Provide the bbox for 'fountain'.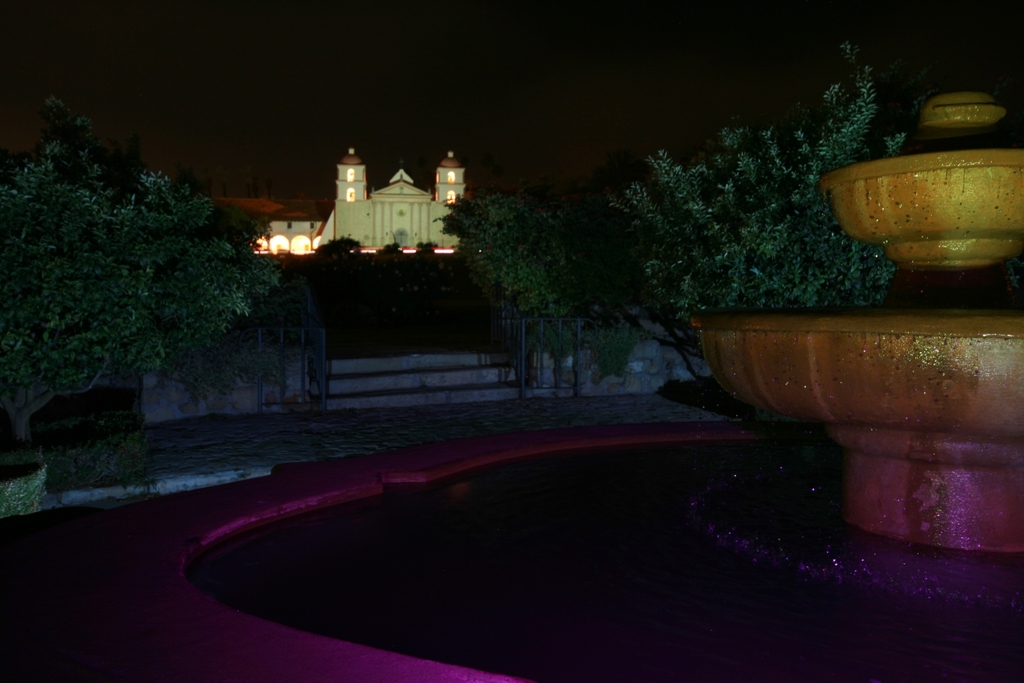
crop(104, 94, 1023, 680).
